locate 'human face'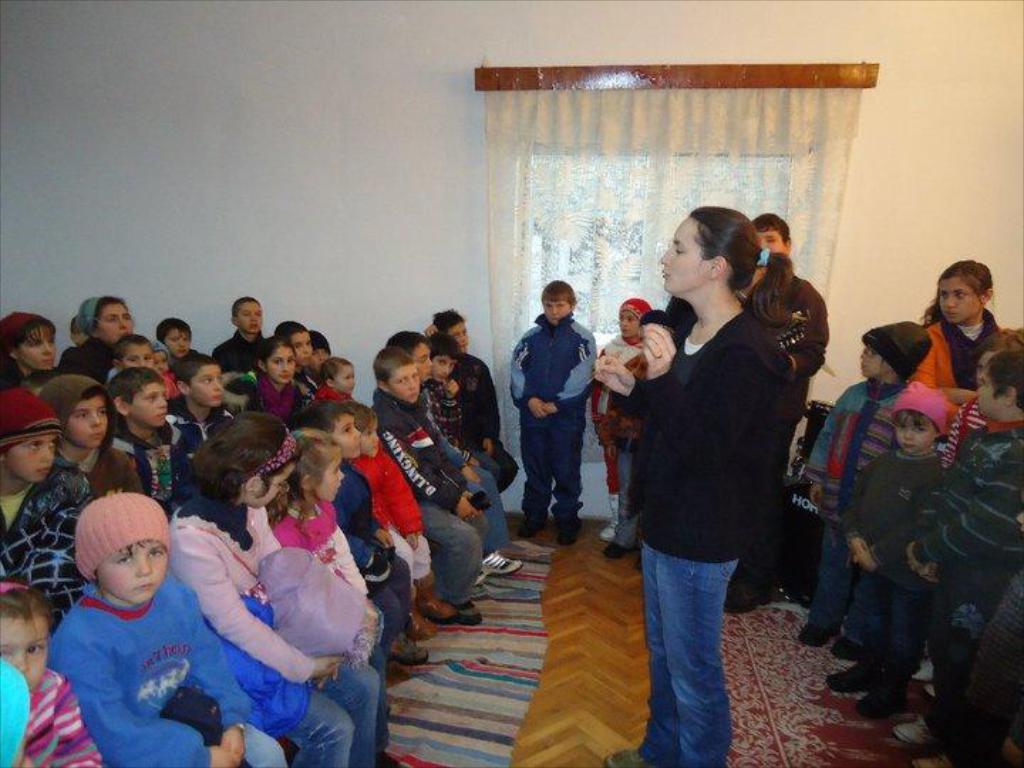
939, 277, 984, 324
